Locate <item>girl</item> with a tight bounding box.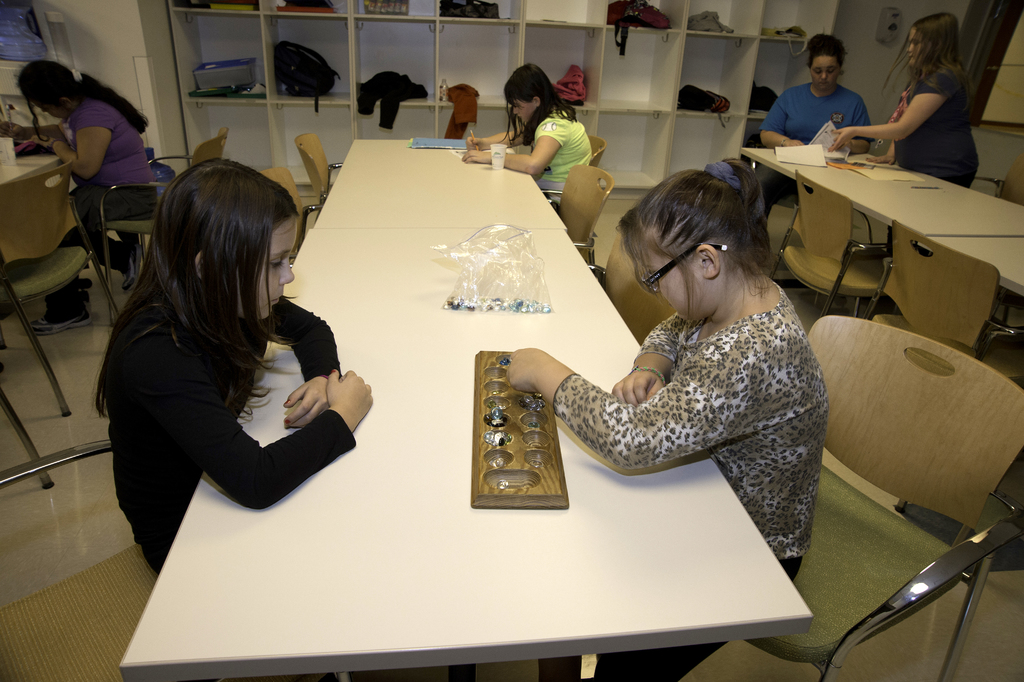
detection(828, 8, 994, 194).
